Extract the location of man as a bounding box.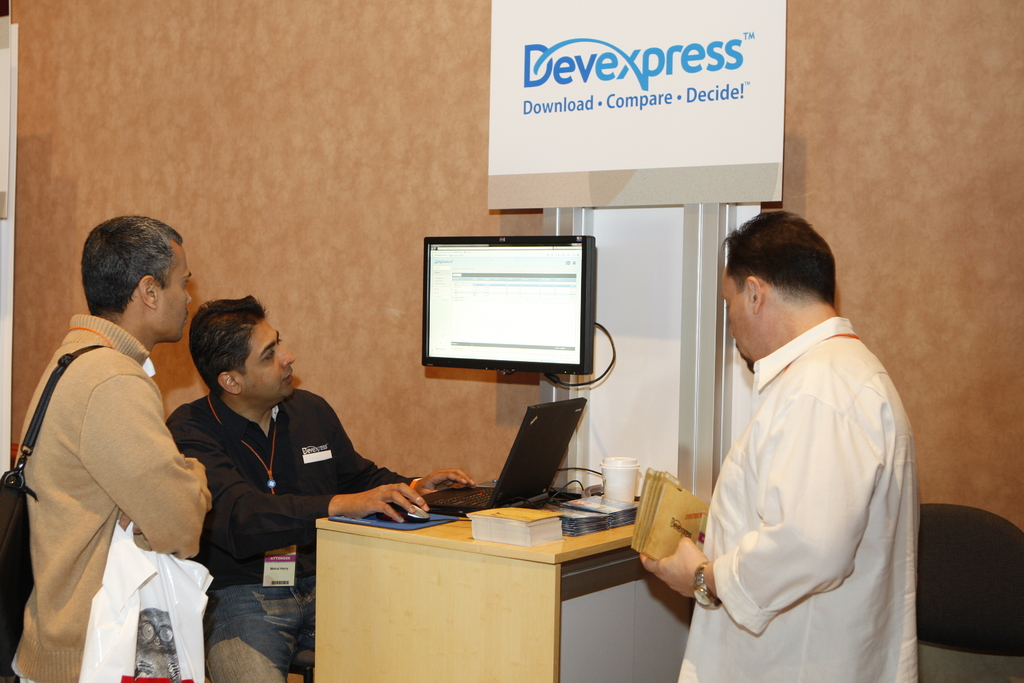
l=166, t=289, r=474, b=681.
